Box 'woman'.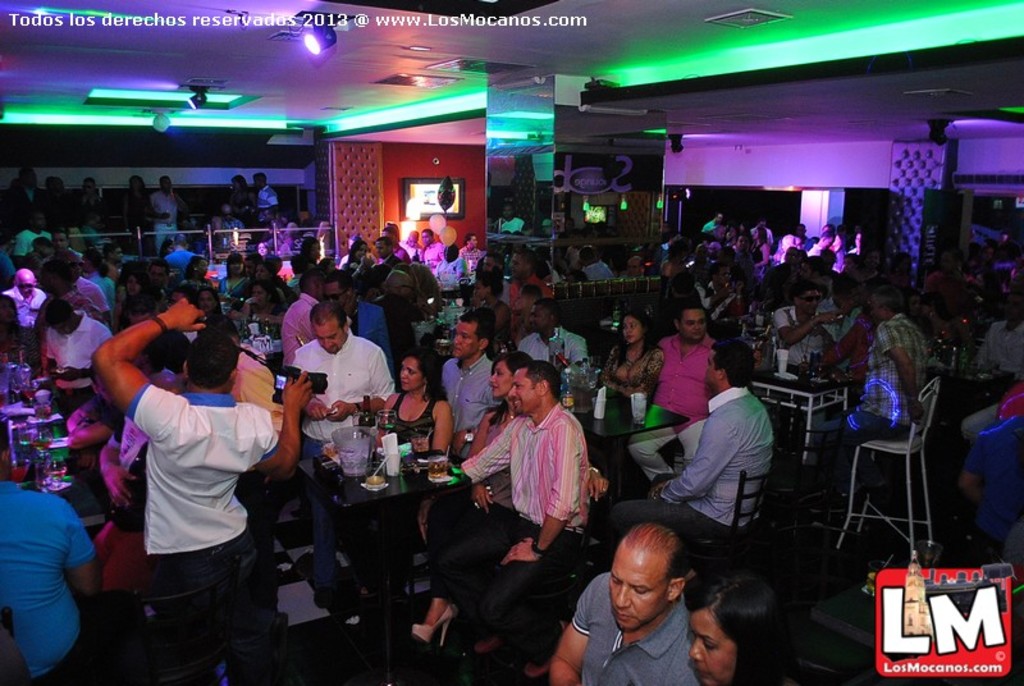
BBox(378, 353, 449, 451).
